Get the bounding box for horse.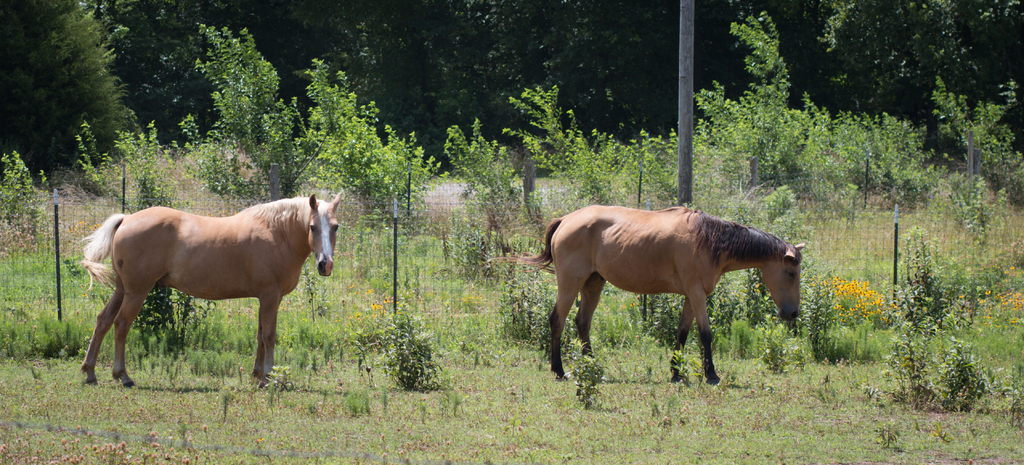
BBox(83, 191, 345, 390).
